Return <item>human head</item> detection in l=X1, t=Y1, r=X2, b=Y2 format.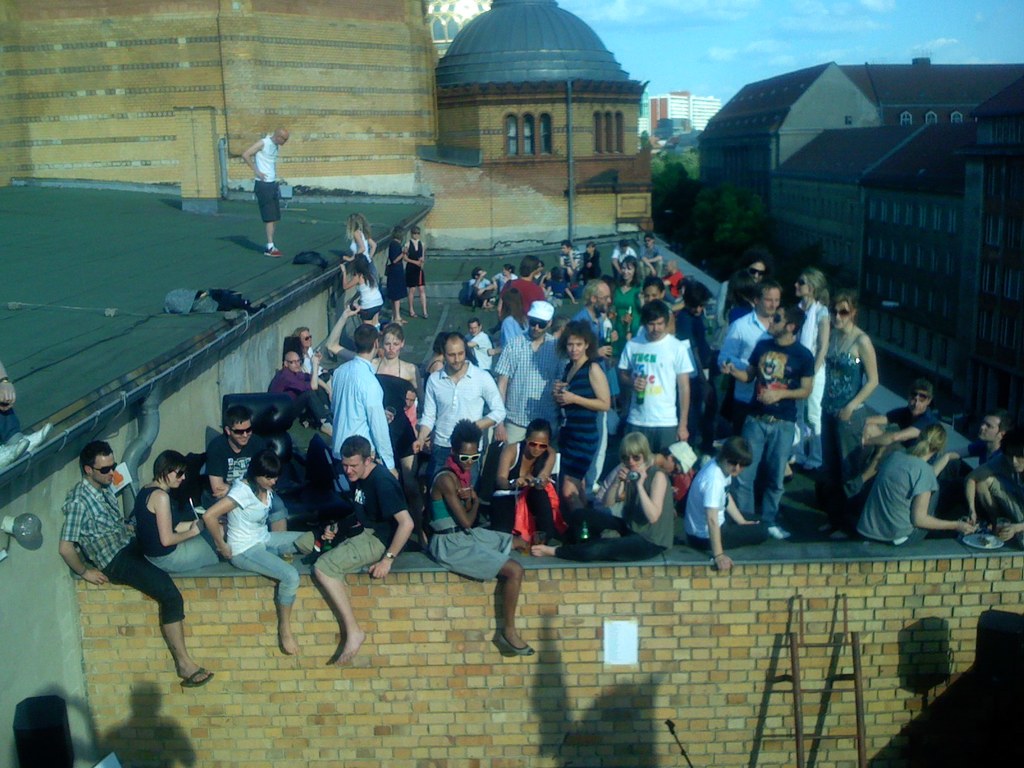
l=918, t=424, r=948, b=454.
